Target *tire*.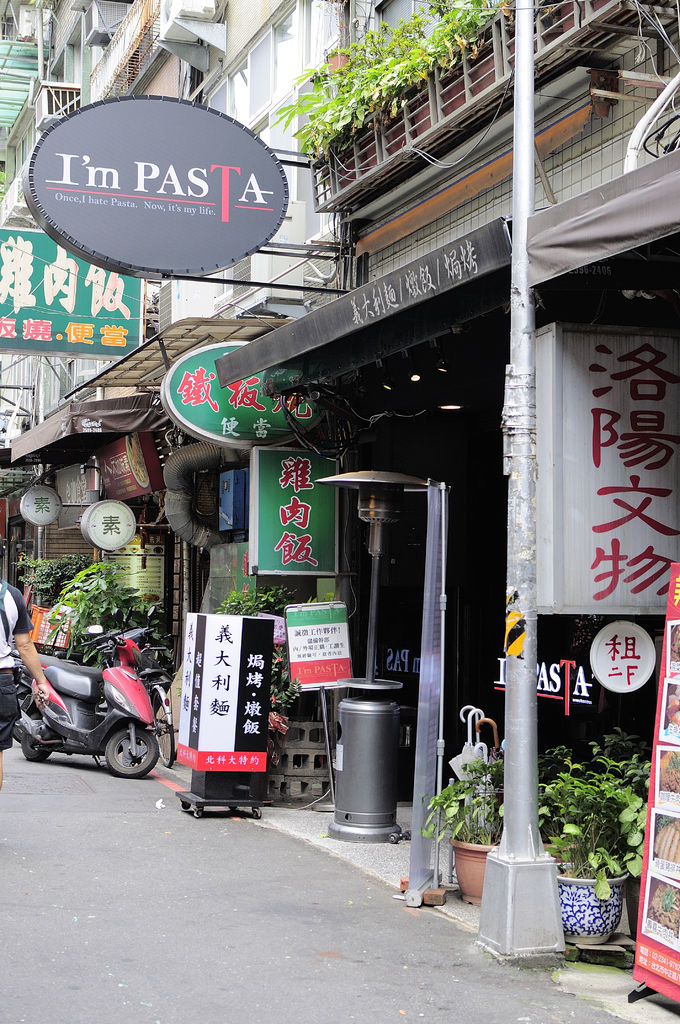
Target region: BBox(15, 710, 60, 764).
